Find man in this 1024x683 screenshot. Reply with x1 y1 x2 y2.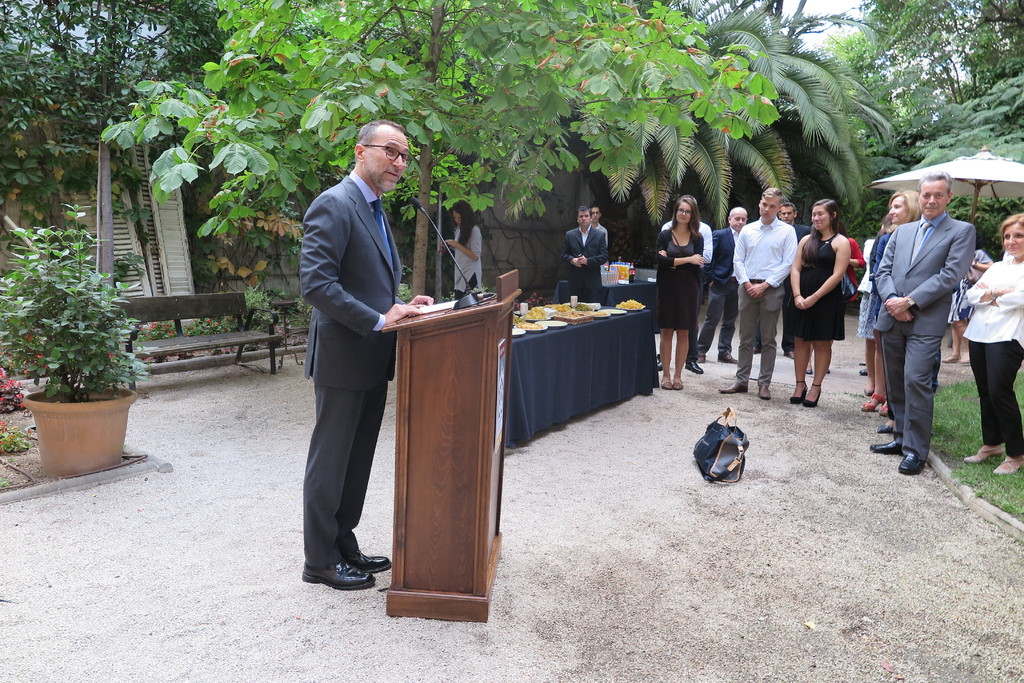
696 205 748 366.
